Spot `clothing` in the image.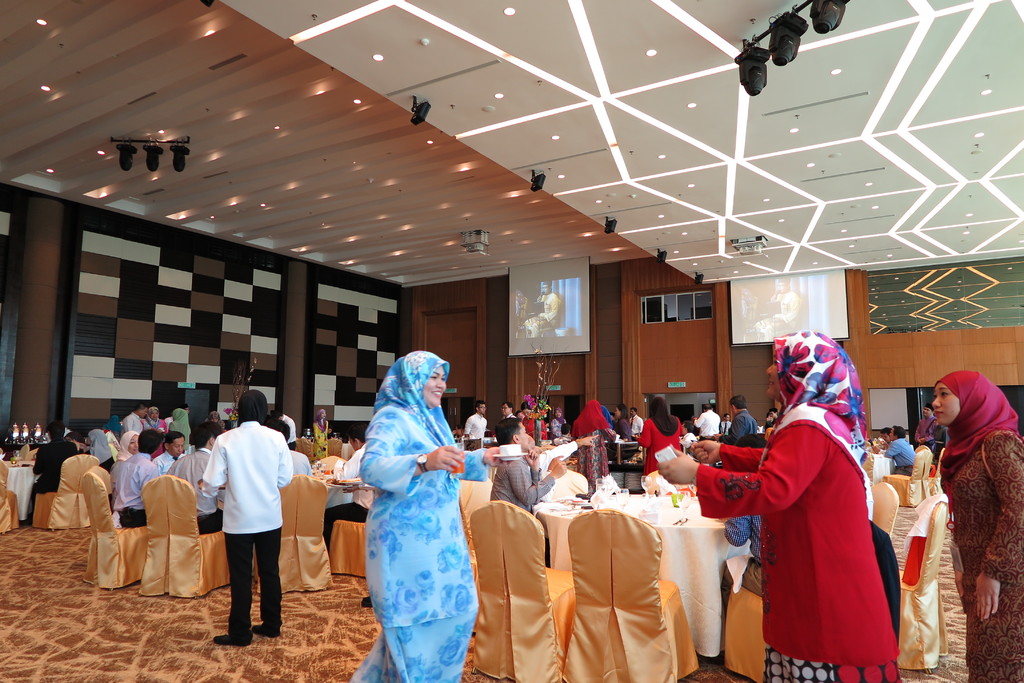
`clothing` found at <bbox>491, 444, 550, 516</bbox>.
